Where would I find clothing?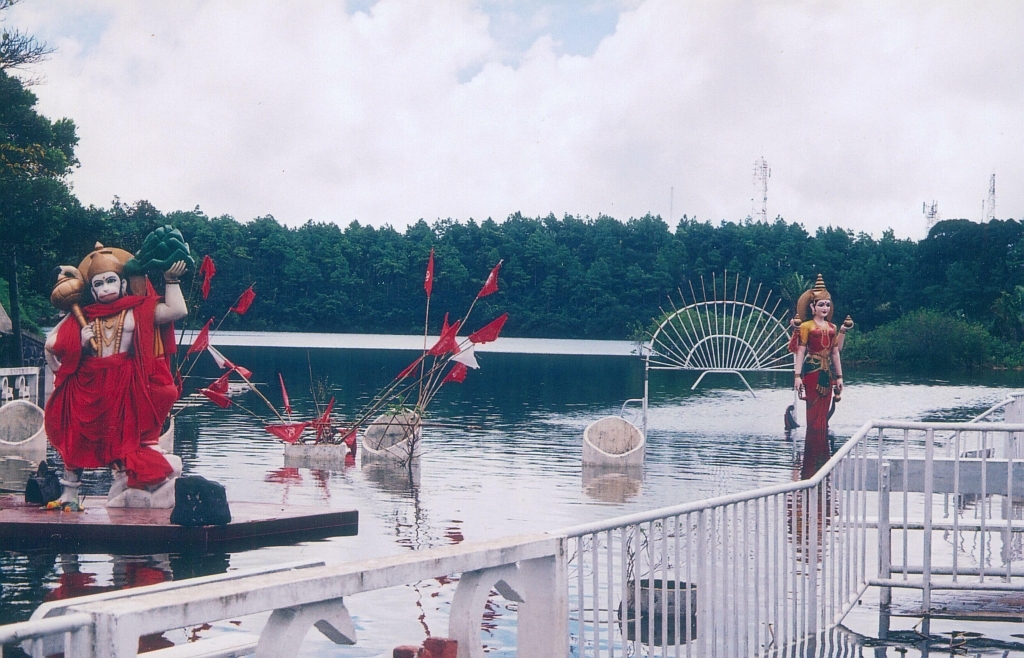
At bbox(44, 299, 178, 487).
